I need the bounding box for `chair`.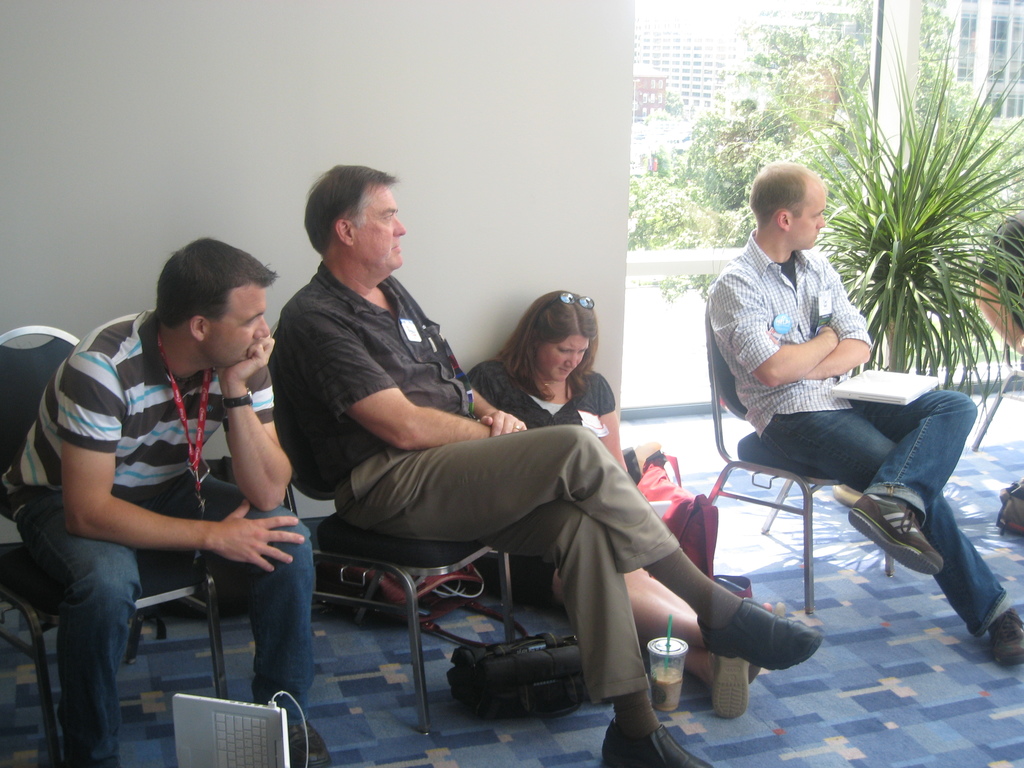
Here it is: locate(278, 475, 518, 740).
